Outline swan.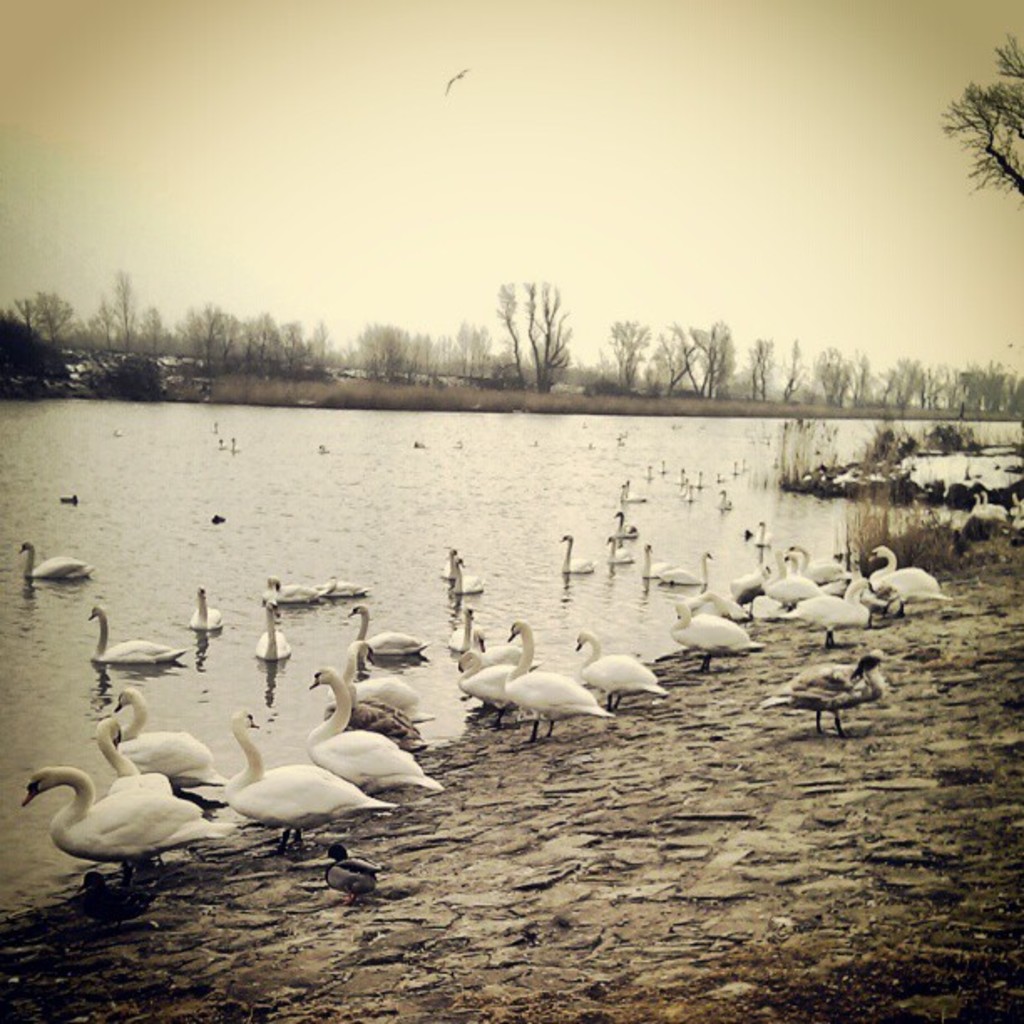
Outline: bbox=(576, 417, 587, 428).
